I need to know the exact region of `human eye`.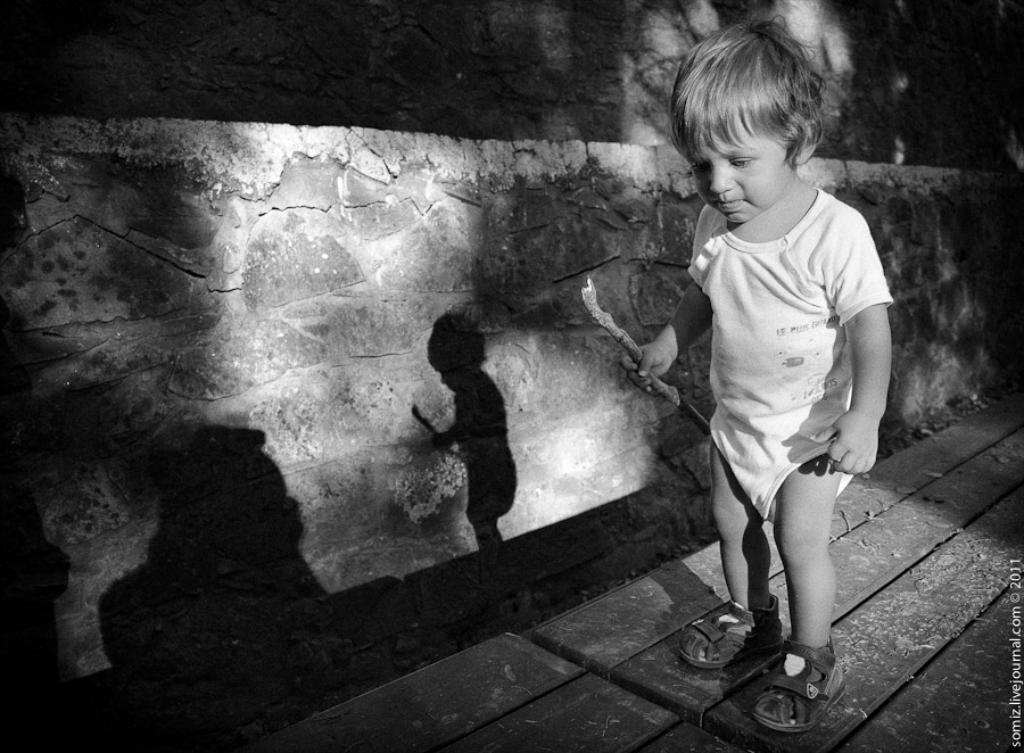
Region: box(691, 158, 711, 175).
